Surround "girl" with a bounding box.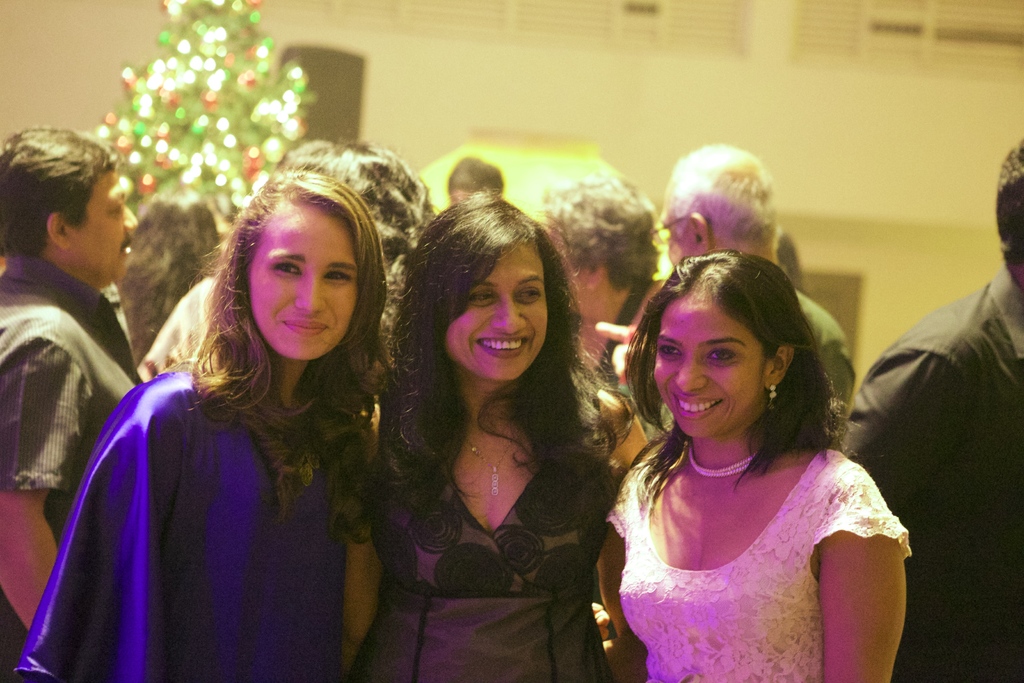
<bbox>345, 193, 646, 677</bbox>.
